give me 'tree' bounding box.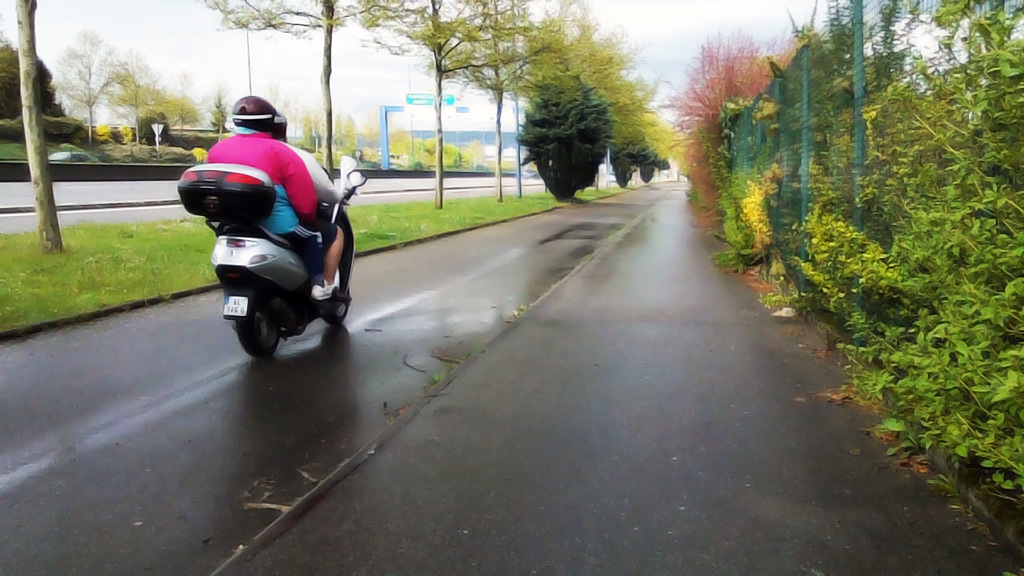
[x1=297, y1=105, x2=326, y2=156].
